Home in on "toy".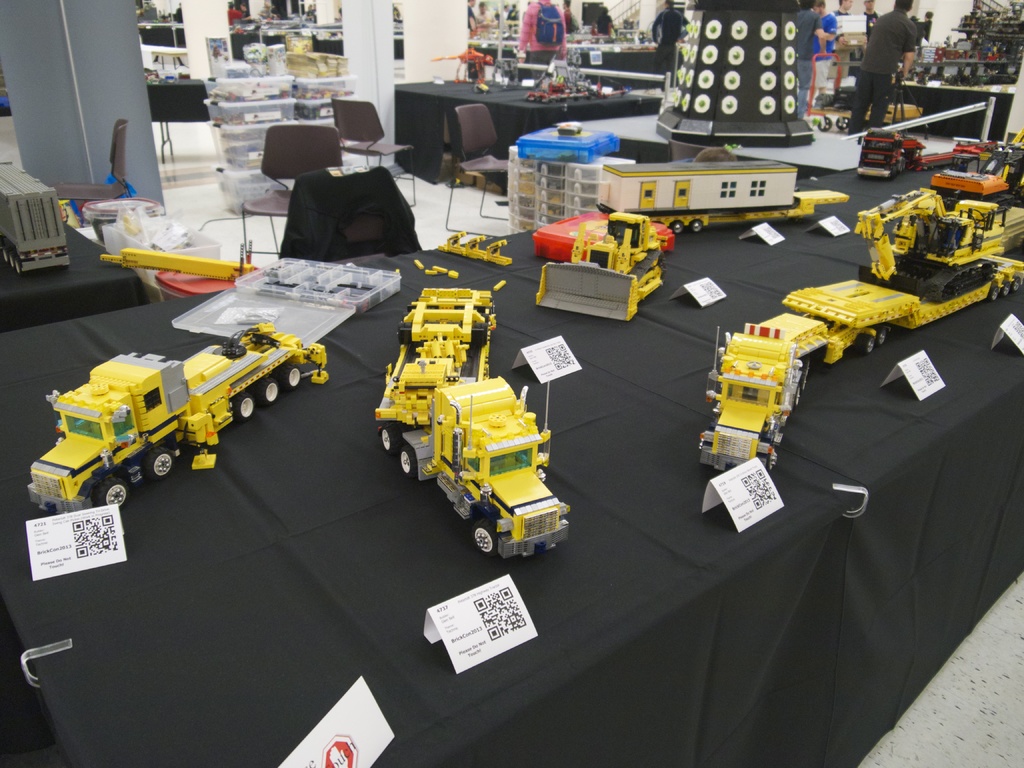
Homed in at Rect(427, 47, 493, 84).
